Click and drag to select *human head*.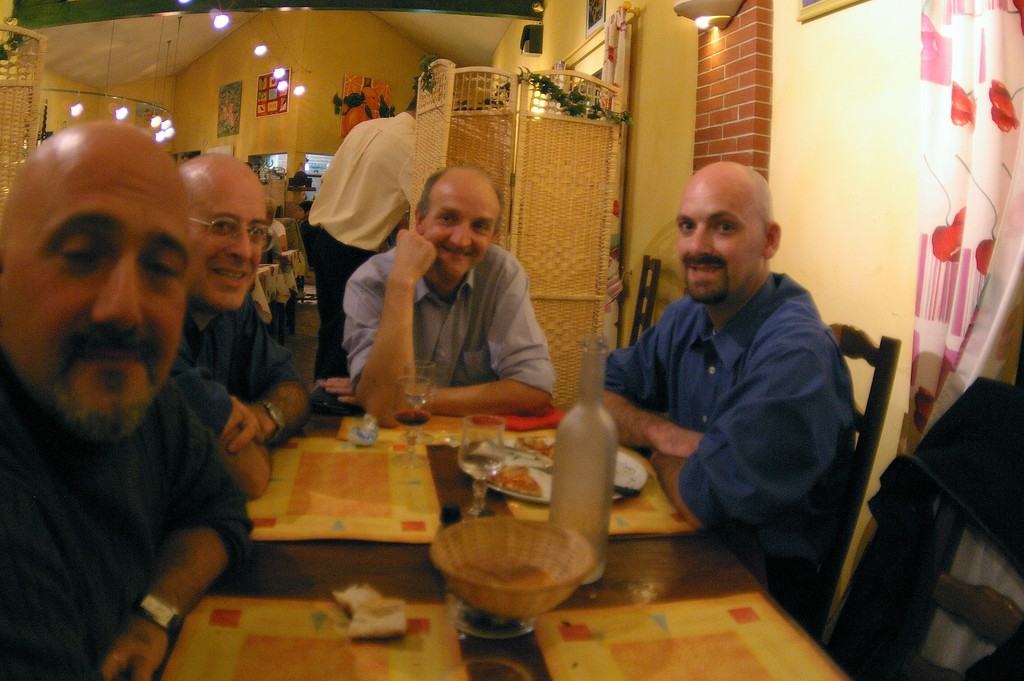
Selection: (409,159,502,284).
